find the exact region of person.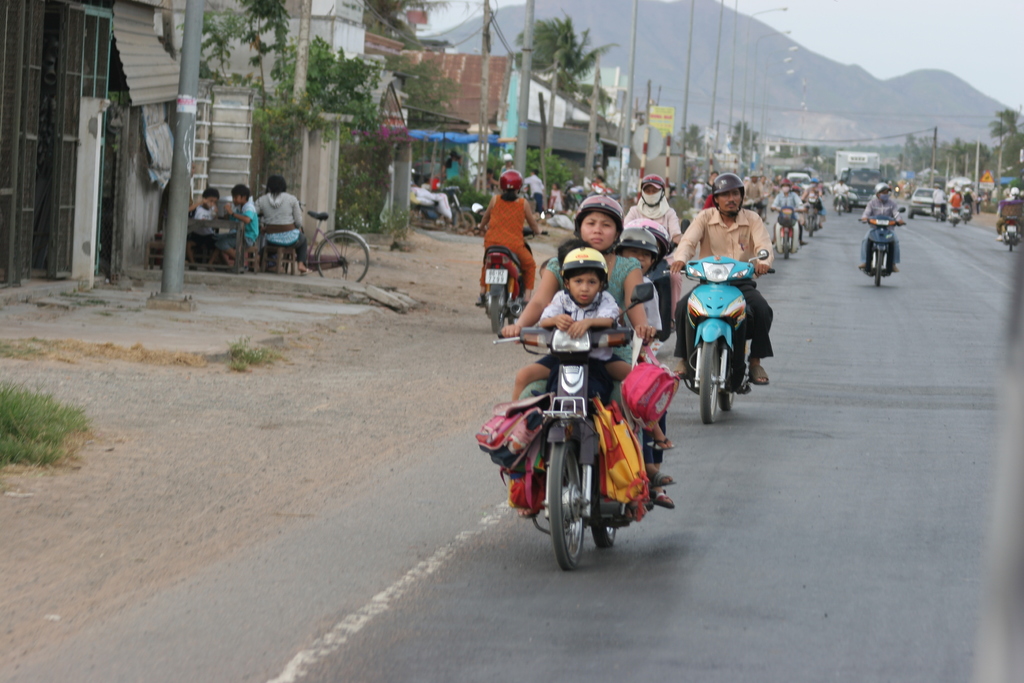
Exact region: x1=479, y1=172, x2=544, y2=308.
